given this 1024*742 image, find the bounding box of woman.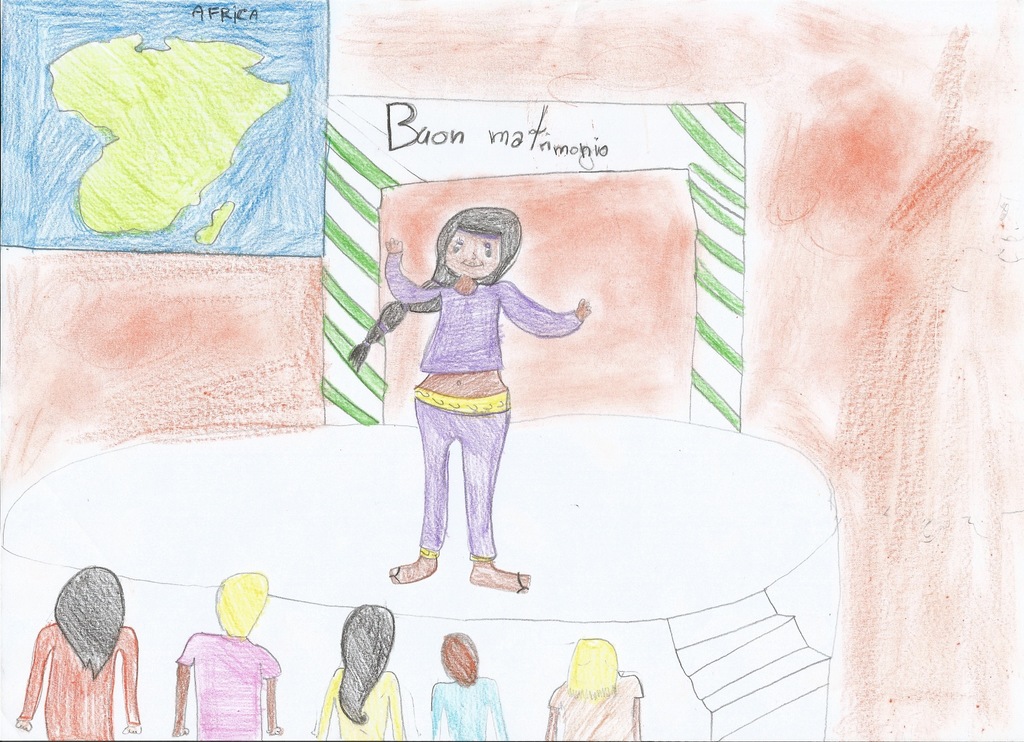
<box>308,604,404,740</box>.
